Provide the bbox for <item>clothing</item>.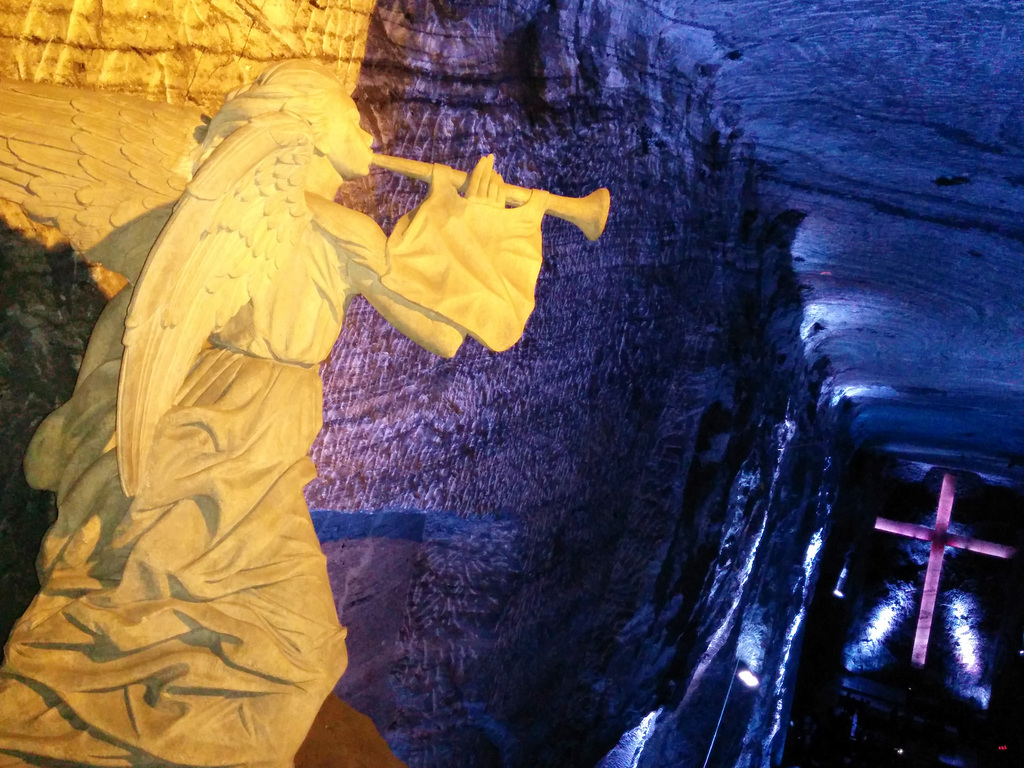
detection(0, 193, 544, 767).
